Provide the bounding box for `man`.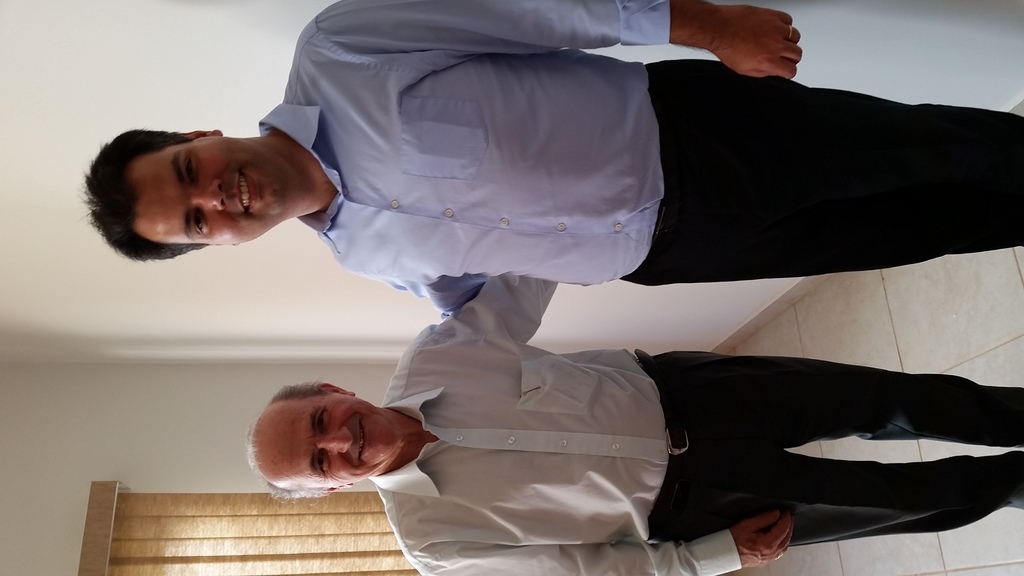
detection(81, 0, 1023, 317).
